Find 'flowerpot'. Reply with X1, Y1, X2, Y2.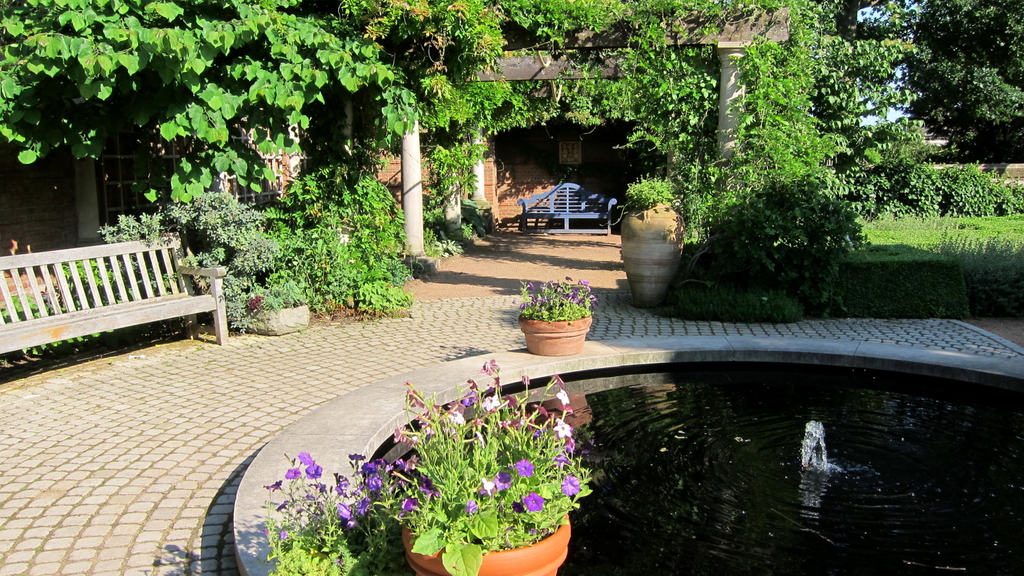
515, 314, 591, 353.
